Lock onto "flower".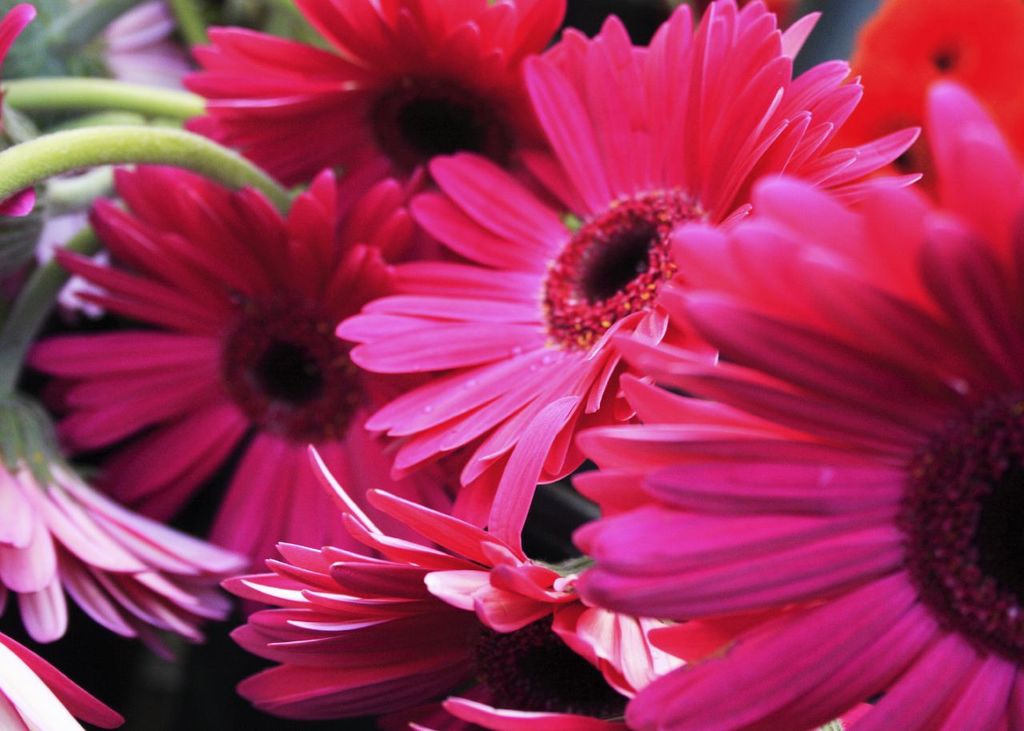
Locked: locate(46, 154, 421, 542).
